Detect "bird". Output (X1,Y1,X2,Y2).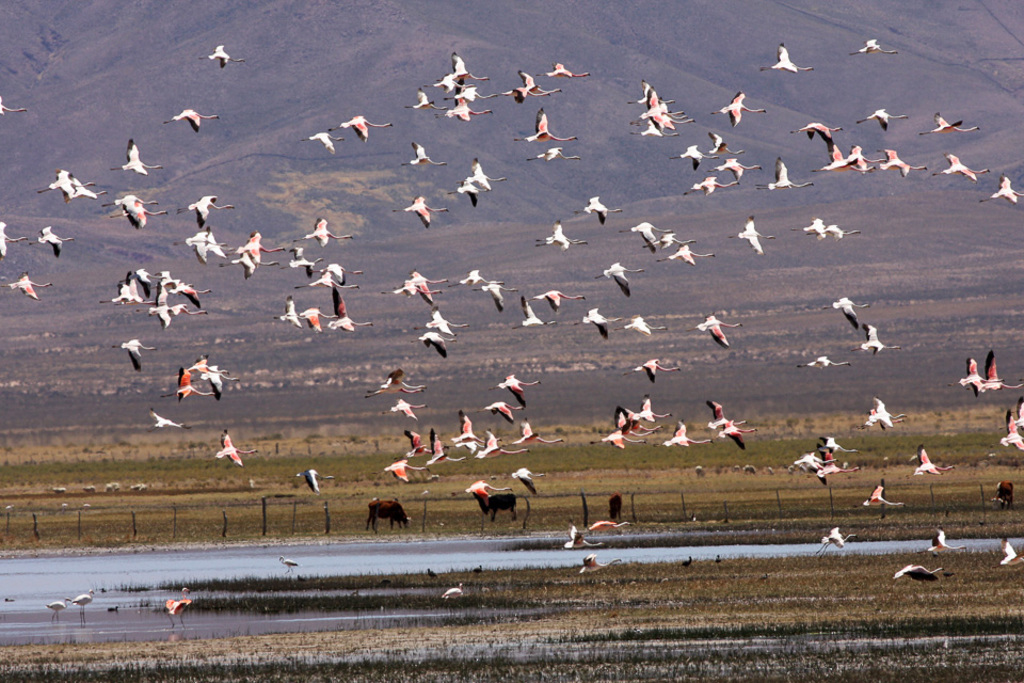
(473,431,524,459).
